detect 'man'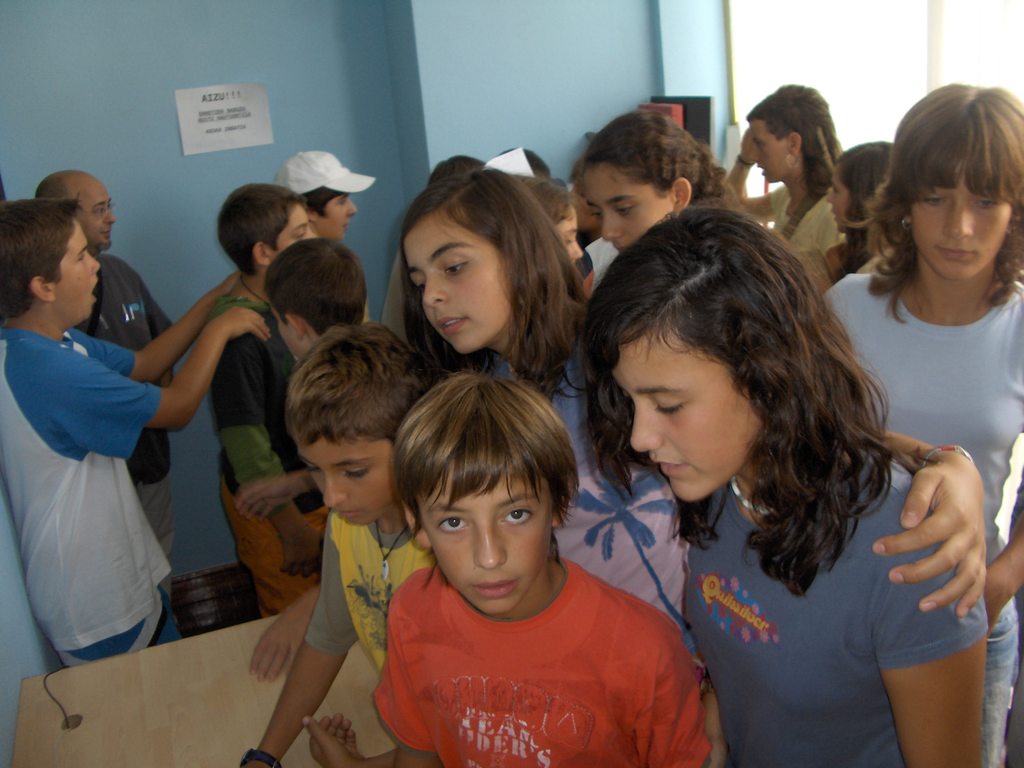
(0,202,272,674)
